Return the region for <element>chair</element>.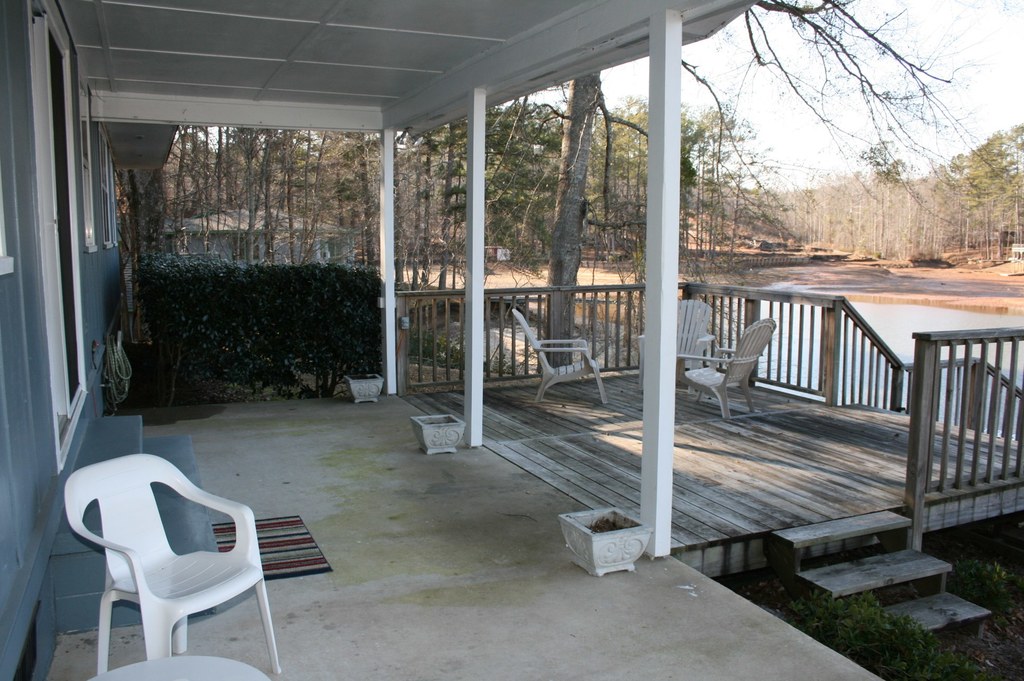
505:308:609:403.
